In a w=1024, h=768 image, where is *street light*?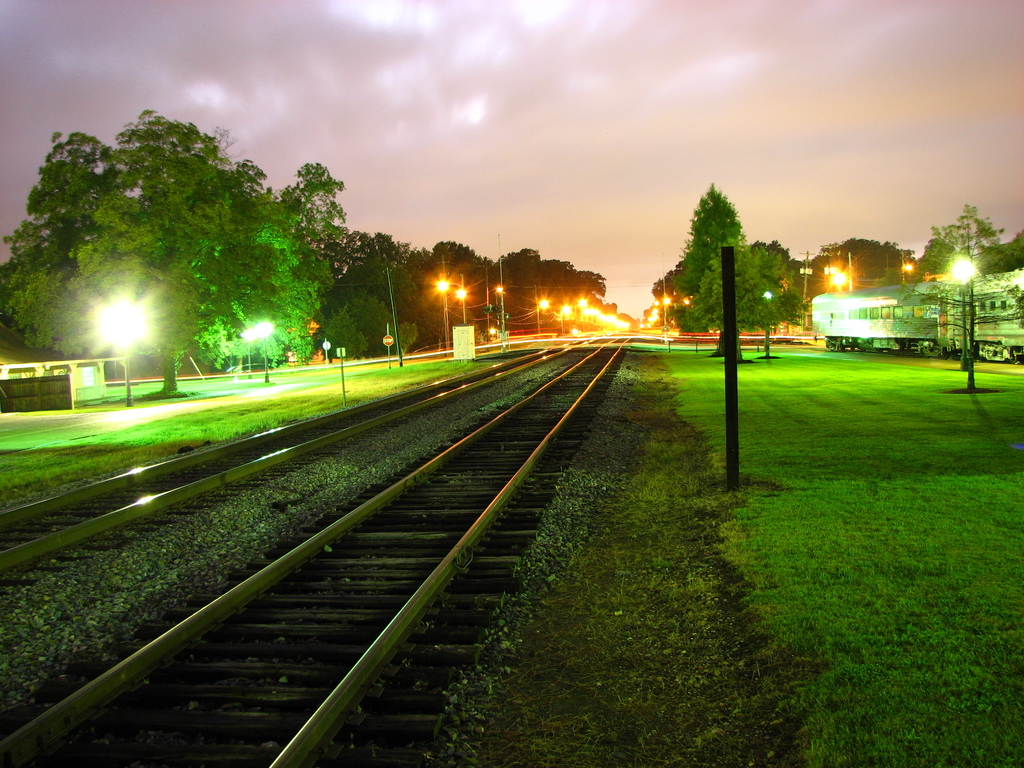
454, 275, 472, 331.
